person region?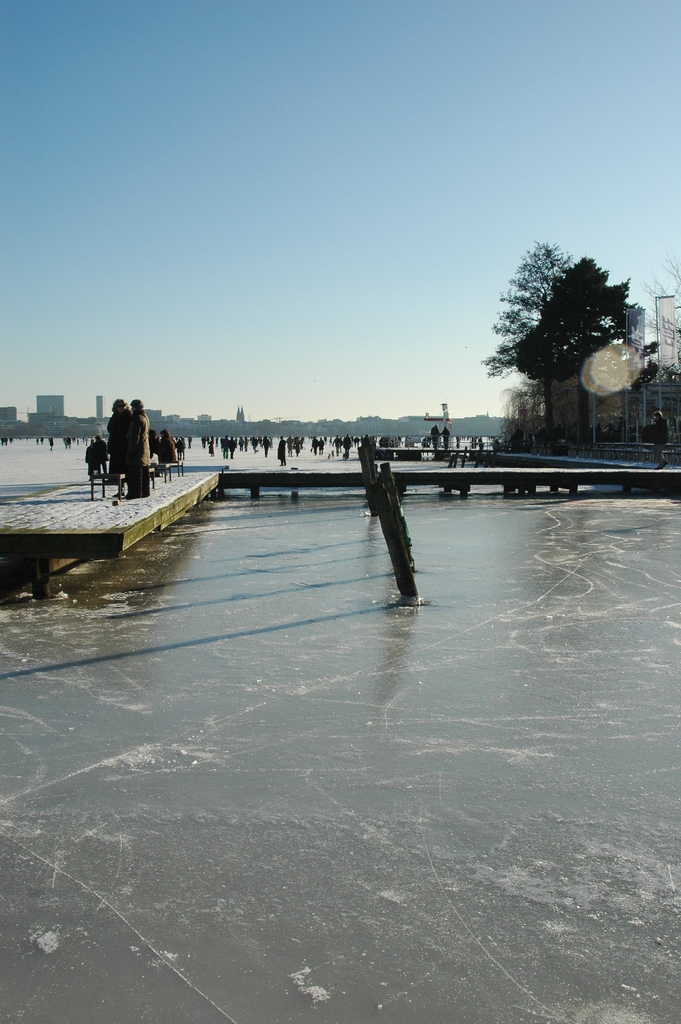
[left=90, top=396, right=154, bottom=493]
